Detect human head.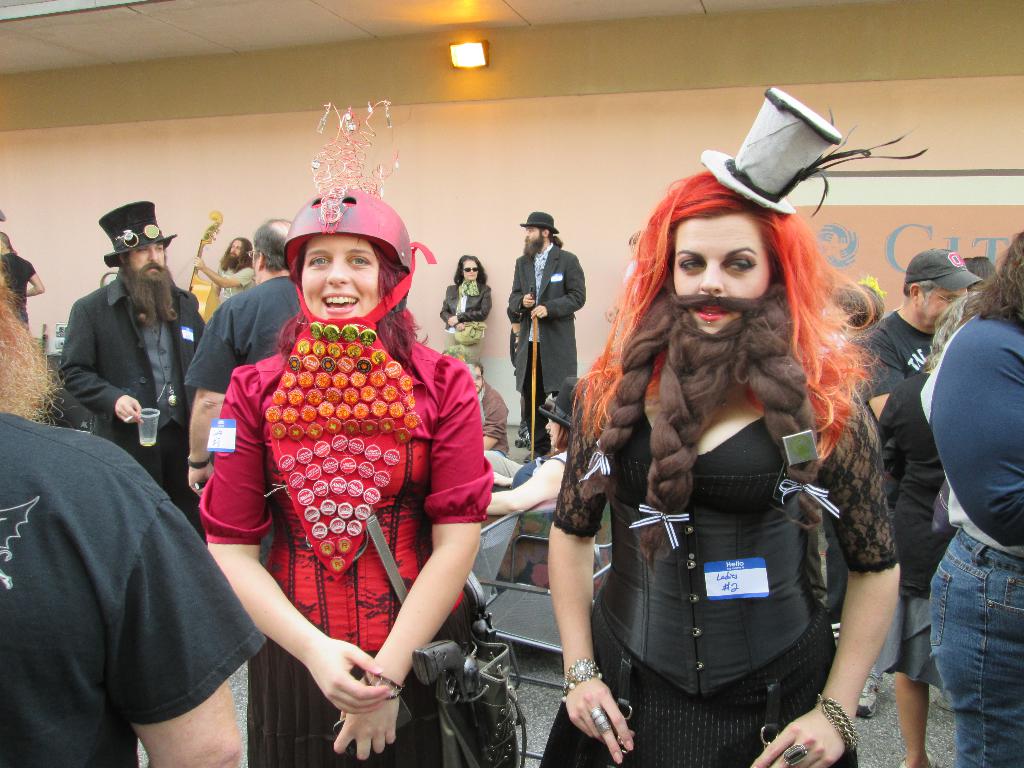
Detected at x1=470, y1=355, x2=486, y2=392.
